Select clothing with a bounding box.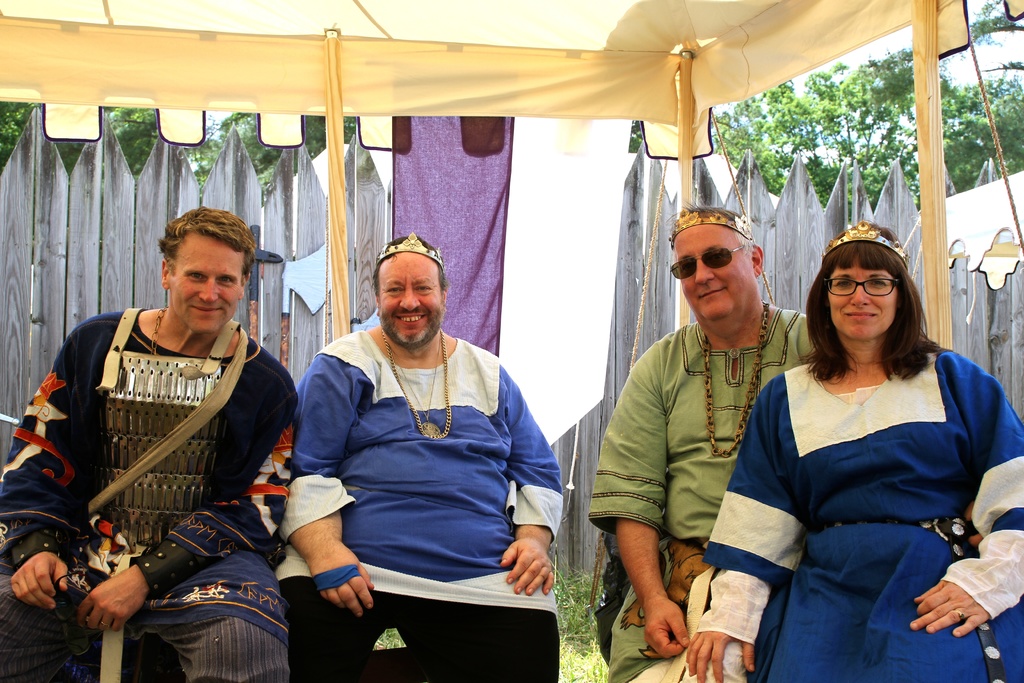
select_region(582, 300, 828, 682).
